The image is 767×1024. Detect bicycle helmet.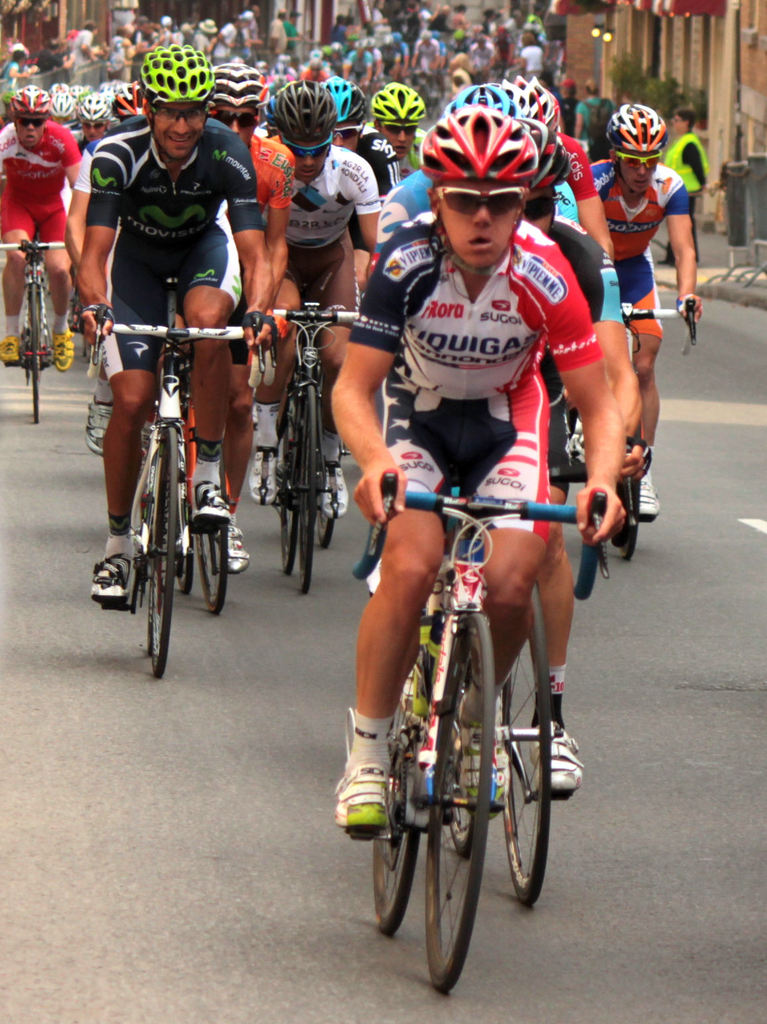
Detection: {"x1": 76, "y1": 90, "x2": 105, "y2": 115}.
